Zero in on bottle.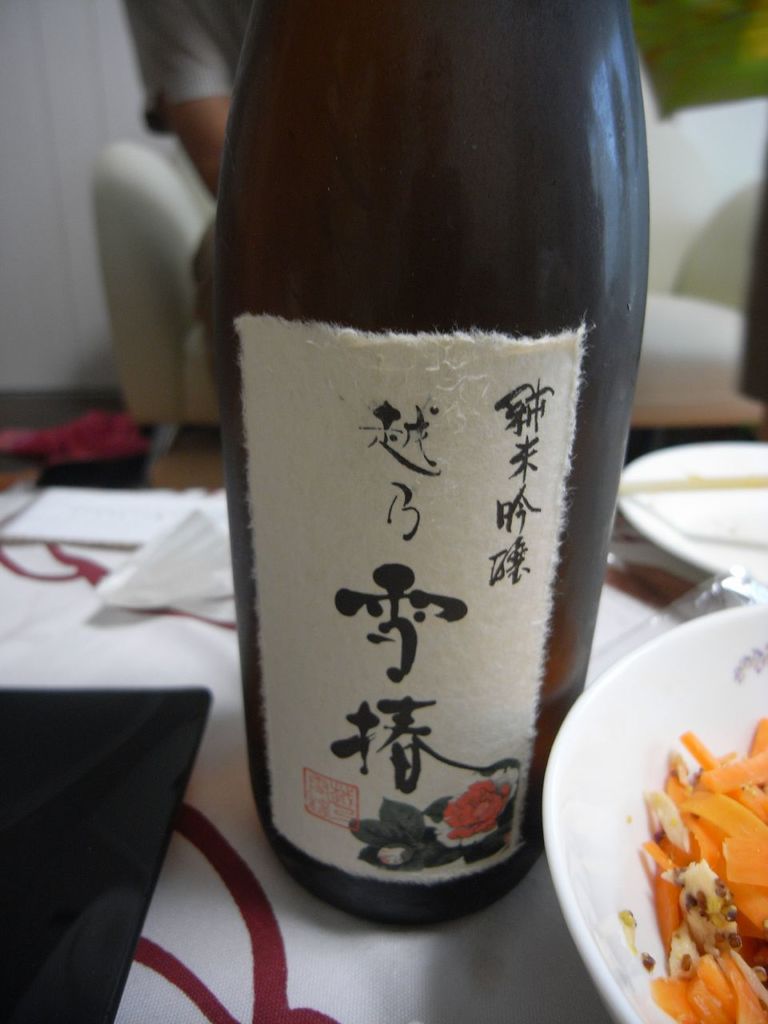
Zeroed in: 189/16/654/918.
